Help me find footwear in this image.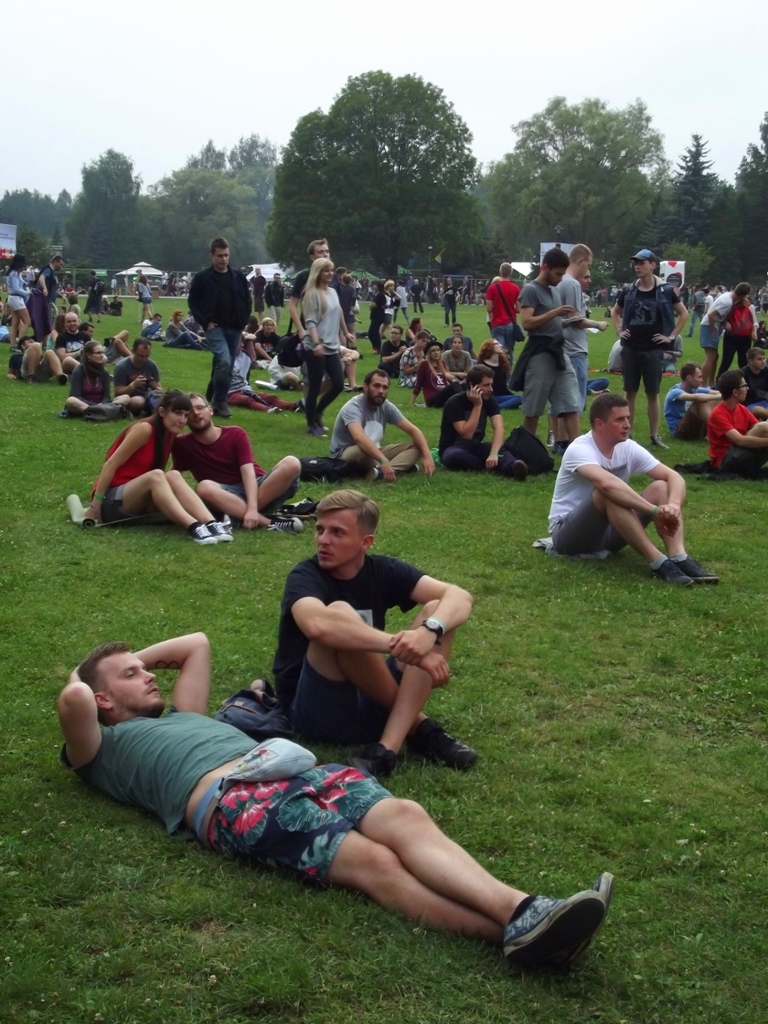
Found it: bbox=[405, 464, 421, 473].
